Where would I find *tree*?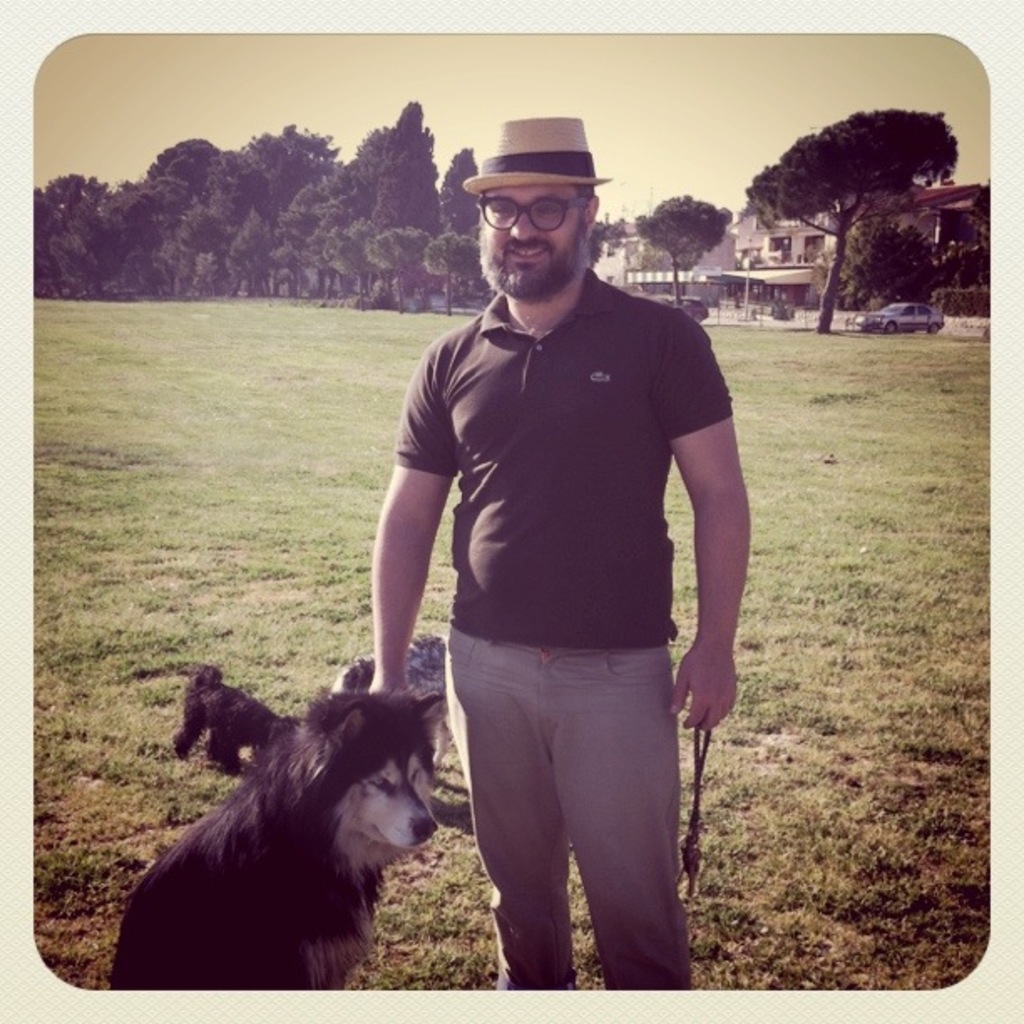
At bbox=(425, 239, 482, 316).
